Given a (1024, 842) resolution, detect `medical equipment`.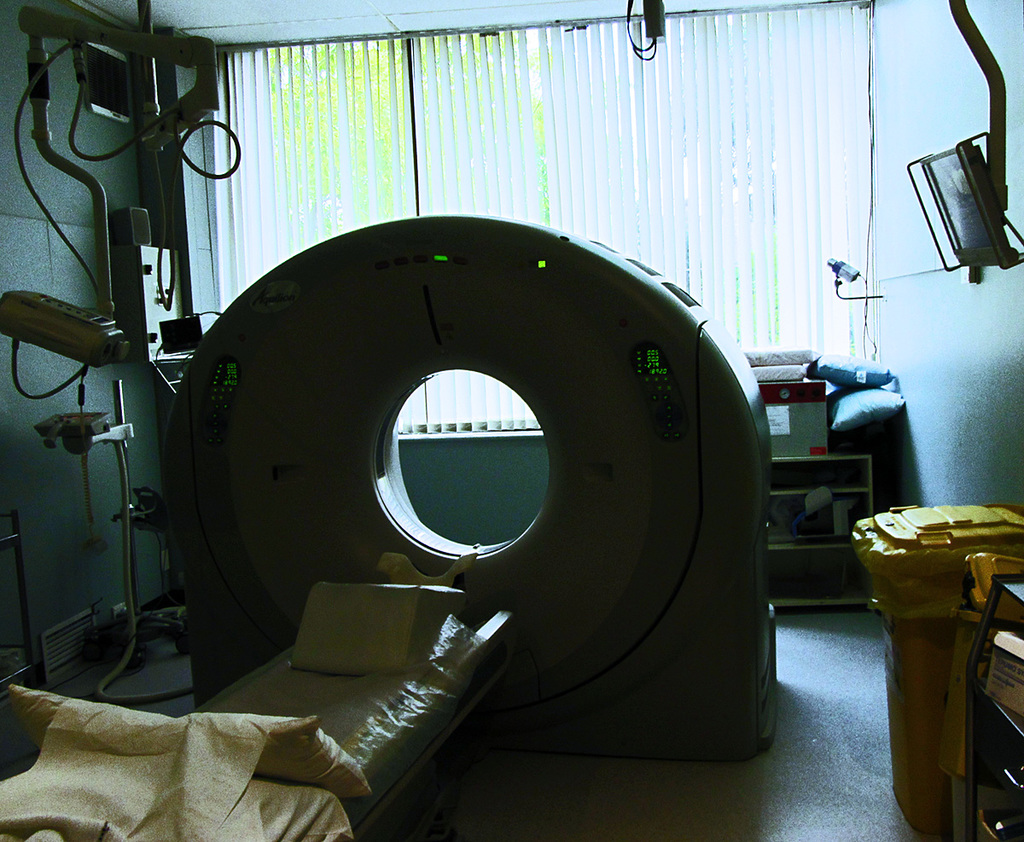
0,0,784,841.
